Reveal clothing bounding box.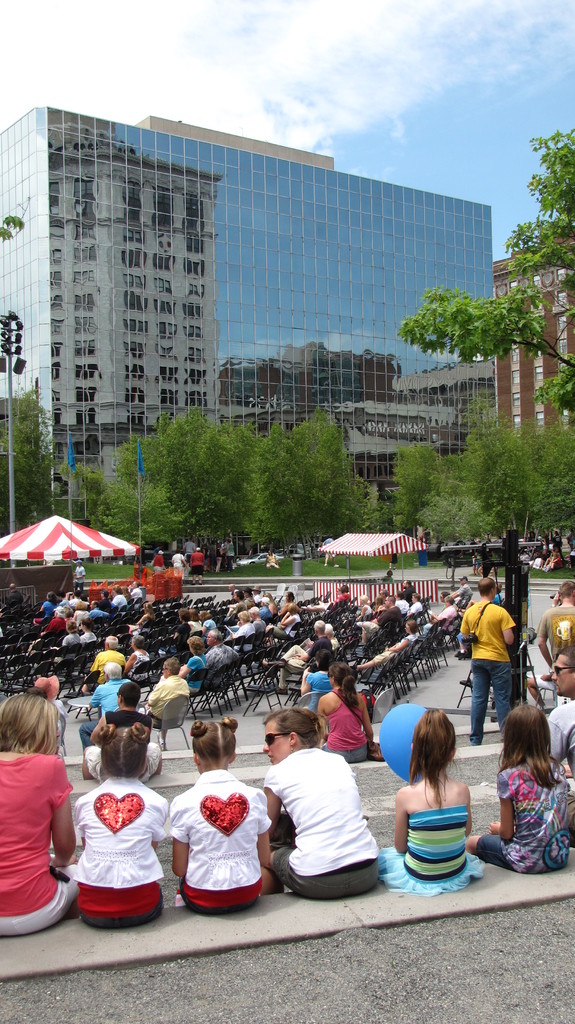
Revealed: l=226, t=541, r=233, b=568.
